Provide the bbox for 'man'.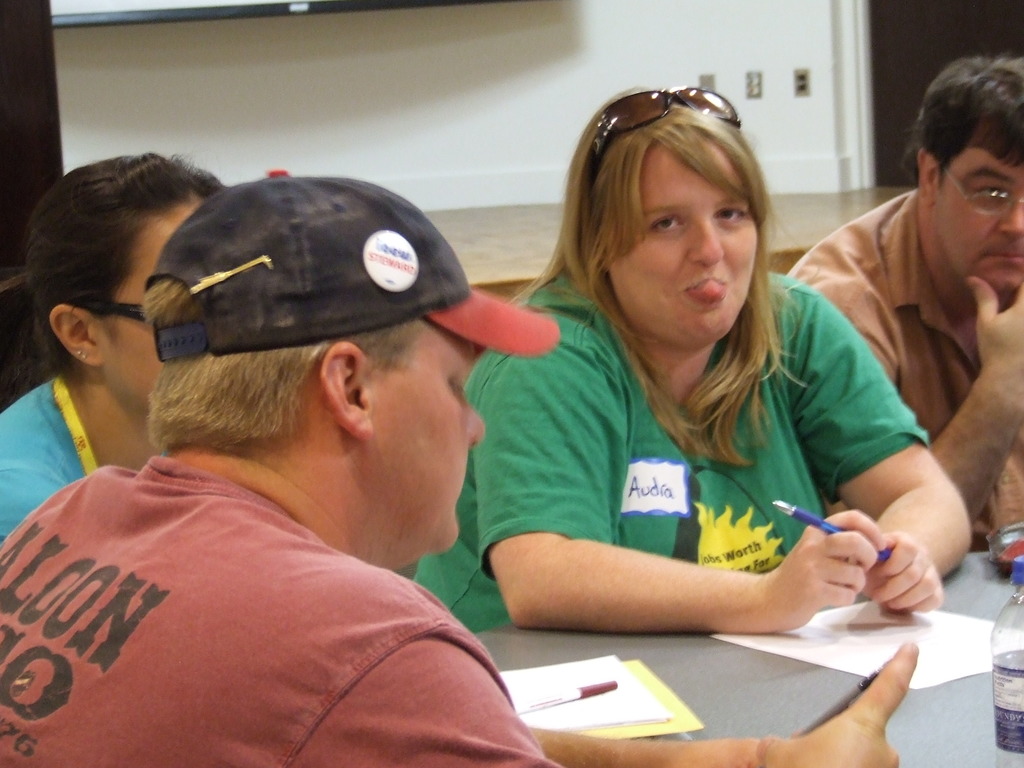
[20, 138, 663, 767].
